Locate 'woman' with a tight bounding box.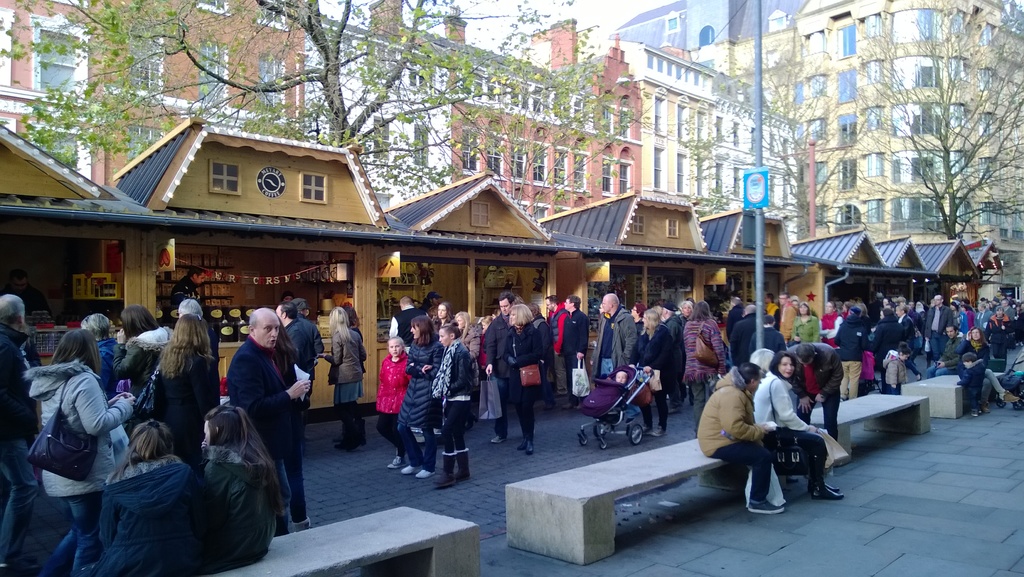
[left=18, top=298, right=124, bottom=573].
